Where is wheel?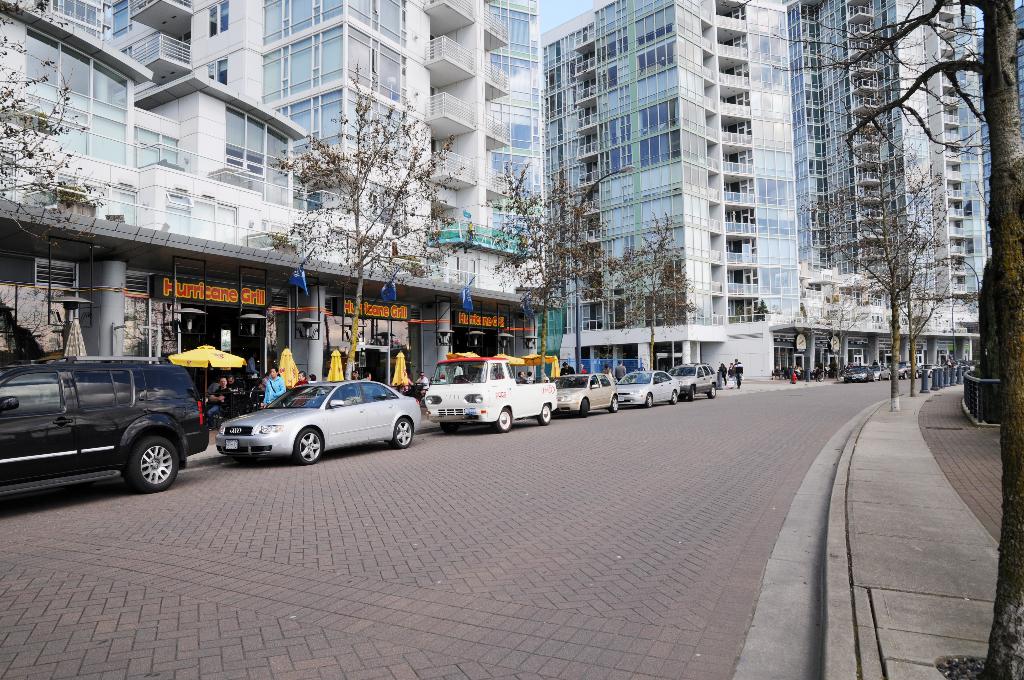
box(99, 423, 170, 498).
